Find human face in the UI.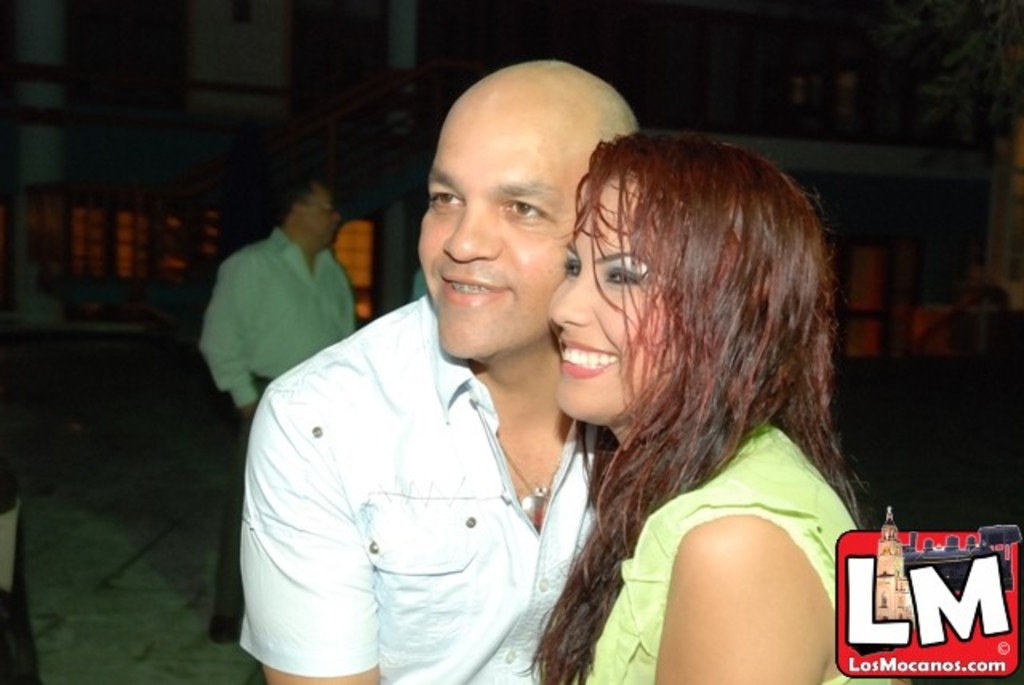
UI element at Rect(413, 90, 595, 359).
